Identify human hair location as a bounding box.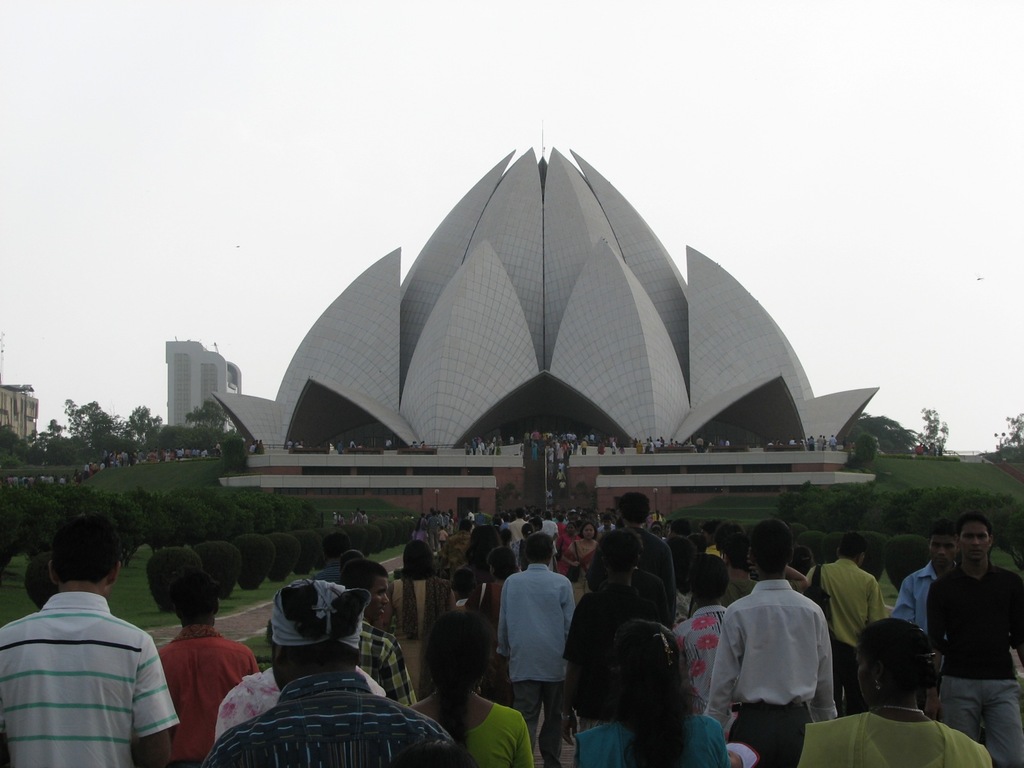
Rect(461, 524, 504, 573).
